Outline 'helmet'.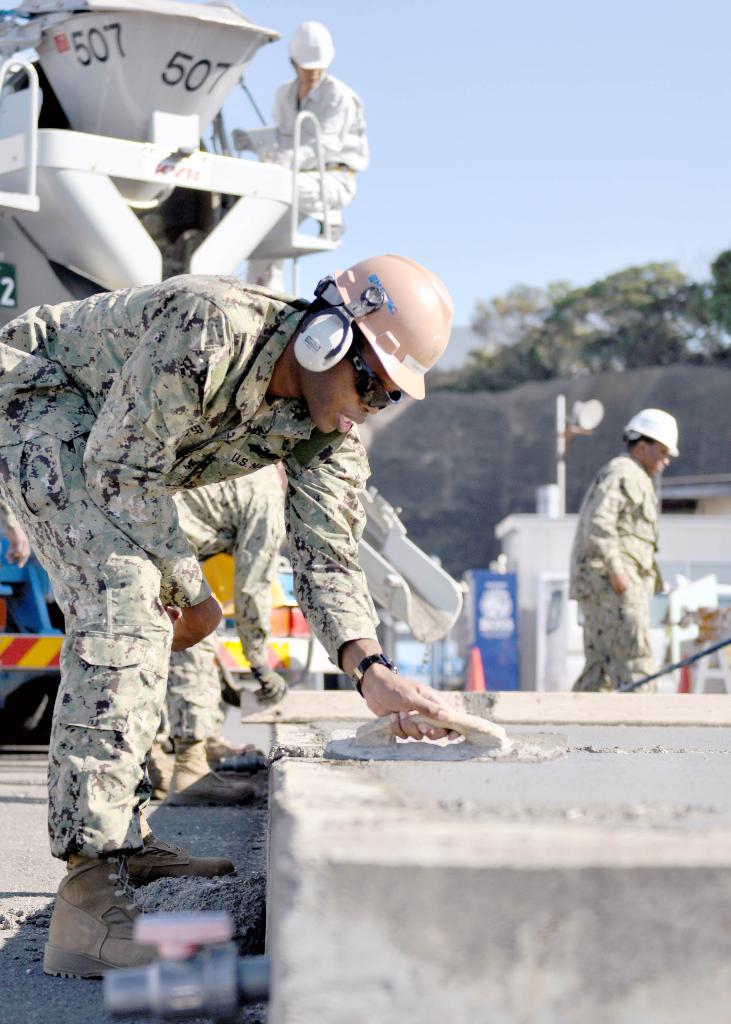
Outline: <box>315,255,451,421</box>.
